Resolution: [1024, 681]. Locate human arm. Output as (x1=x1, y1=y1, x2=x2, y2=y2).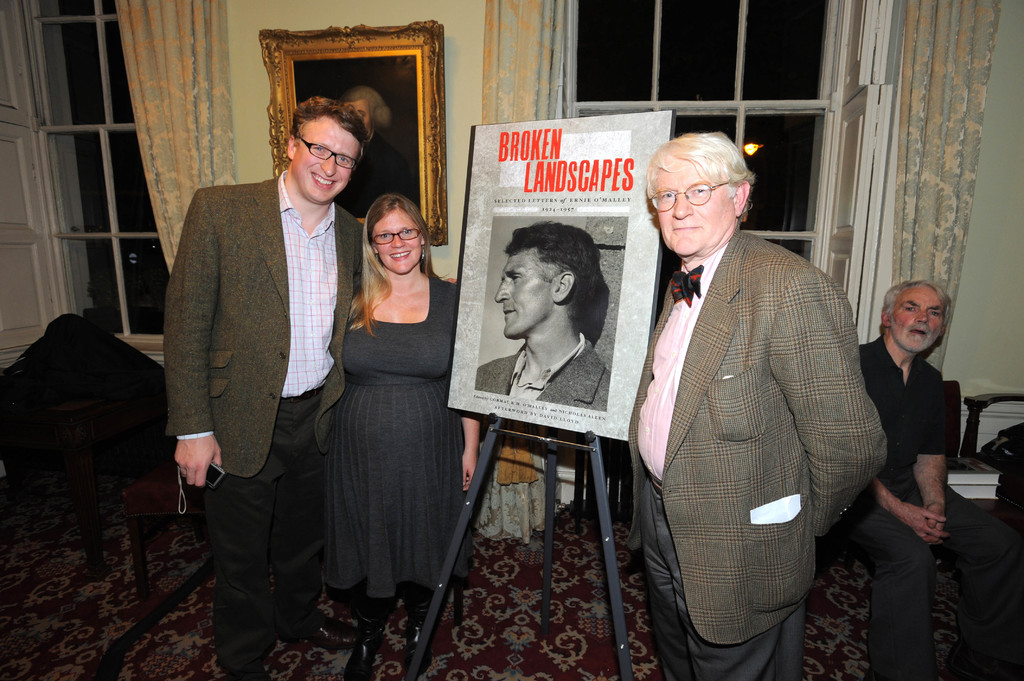
(x1=765, y1=270, x2=893, y2=538).
